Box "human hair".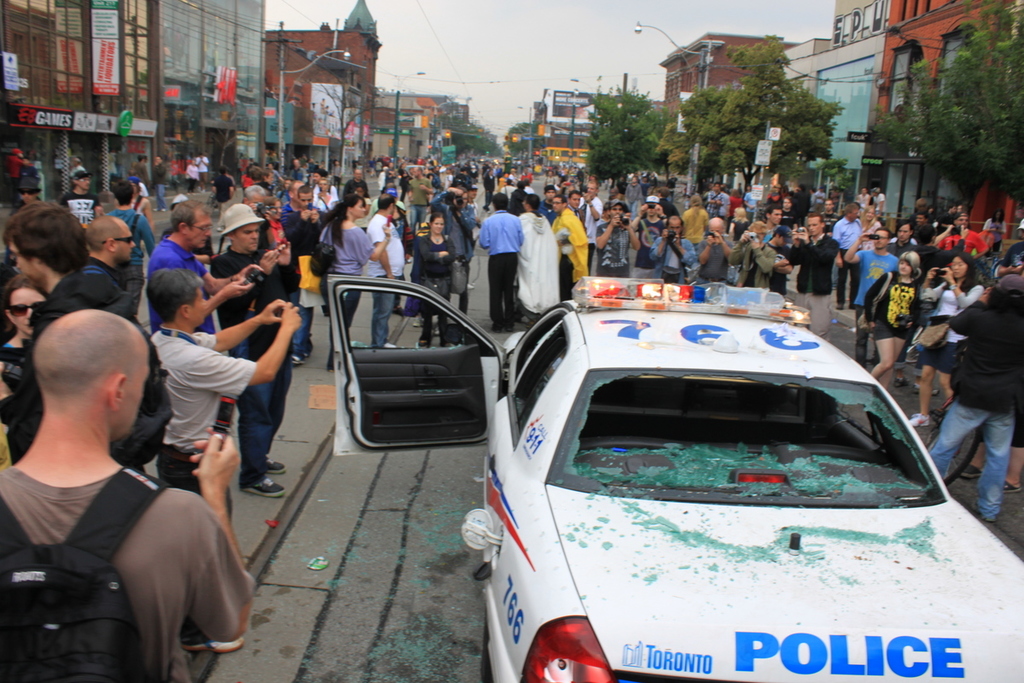
(898,249,917,276).
